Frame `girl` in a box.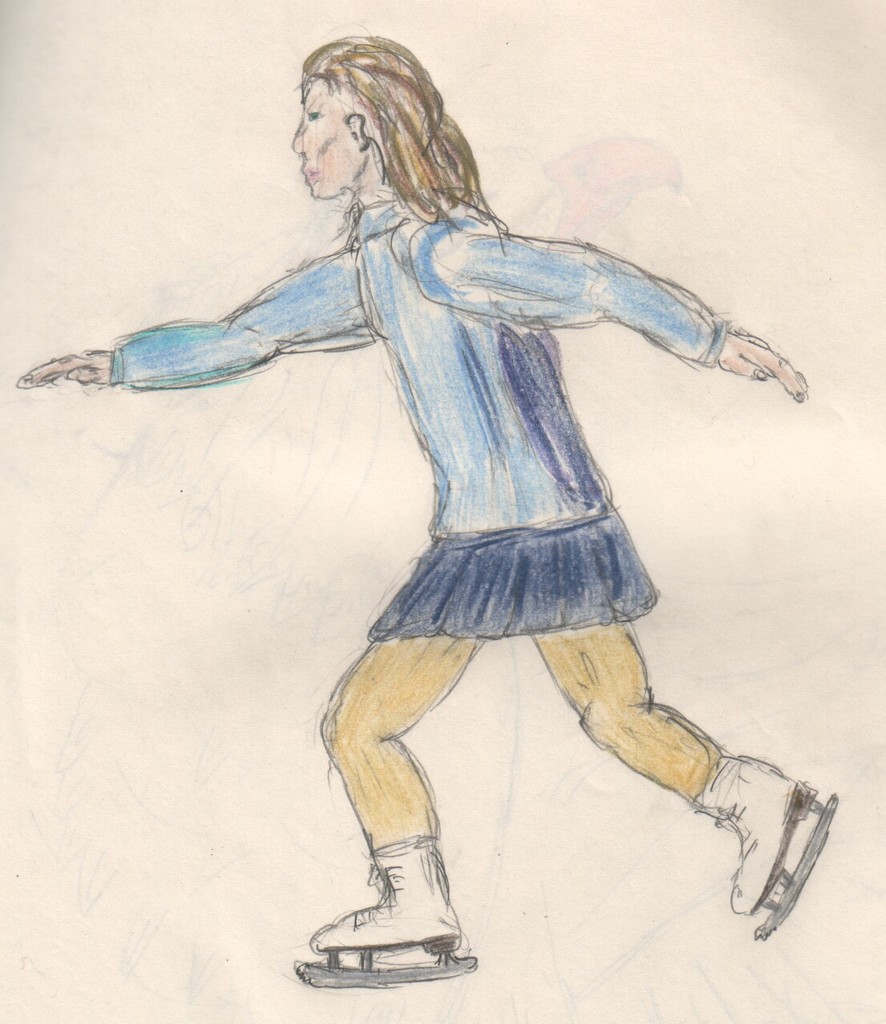
left=21, top=31, right=844, bottom=990.
